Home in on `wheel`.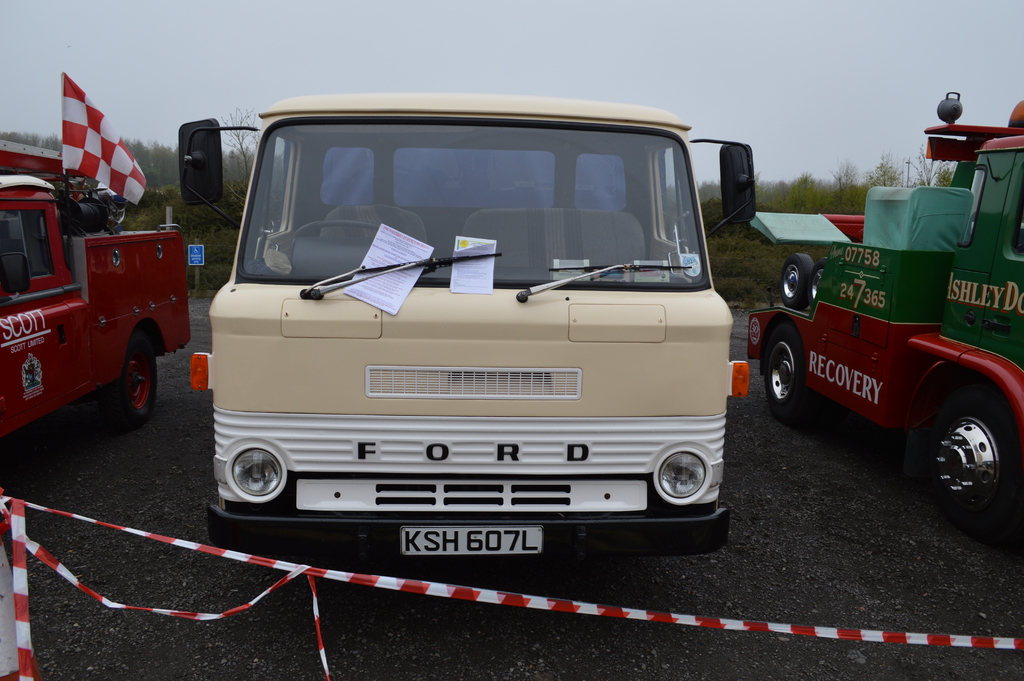
Homed in at pyautogui.locateOnScreen(95, 331, 158, 423).
